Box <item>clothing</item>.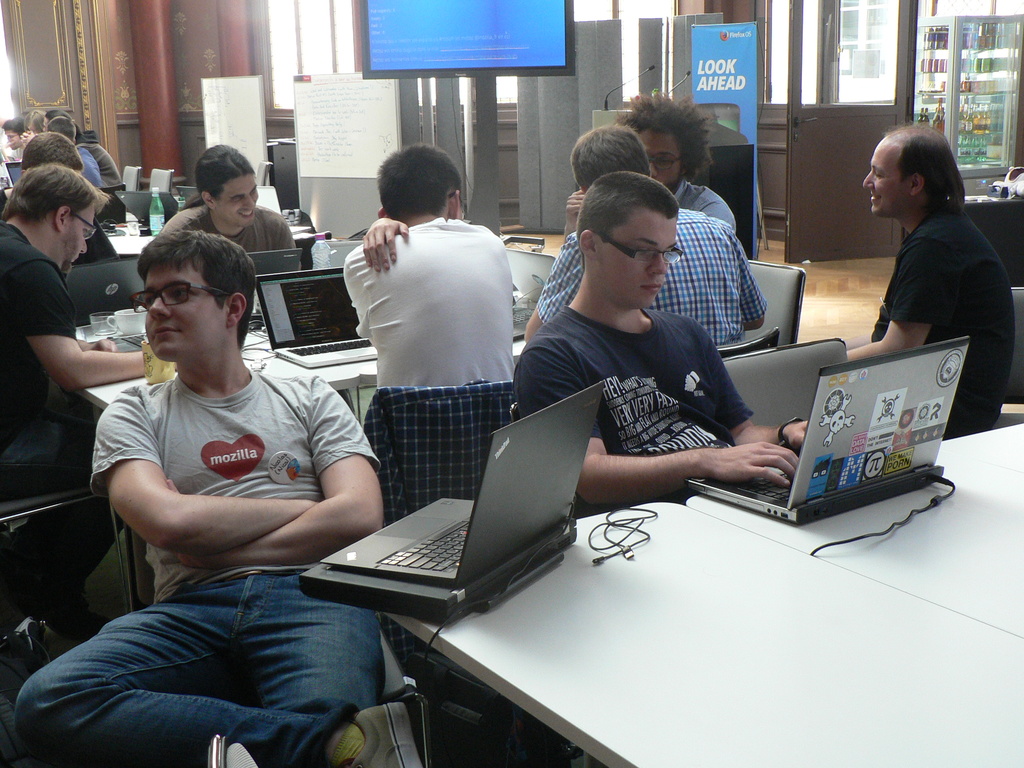
{"x1": 159, "y1": 204, "x2": 295, "y2": 246}.
